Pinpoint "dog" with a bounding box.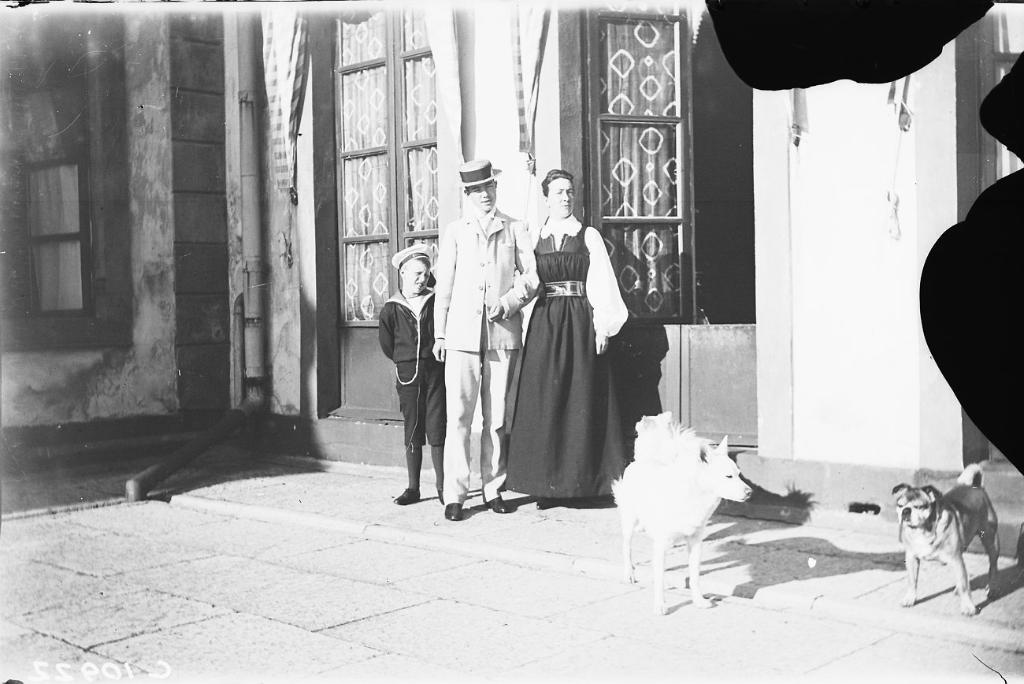
x1=892, y1=463, x2=999, y2=616.
